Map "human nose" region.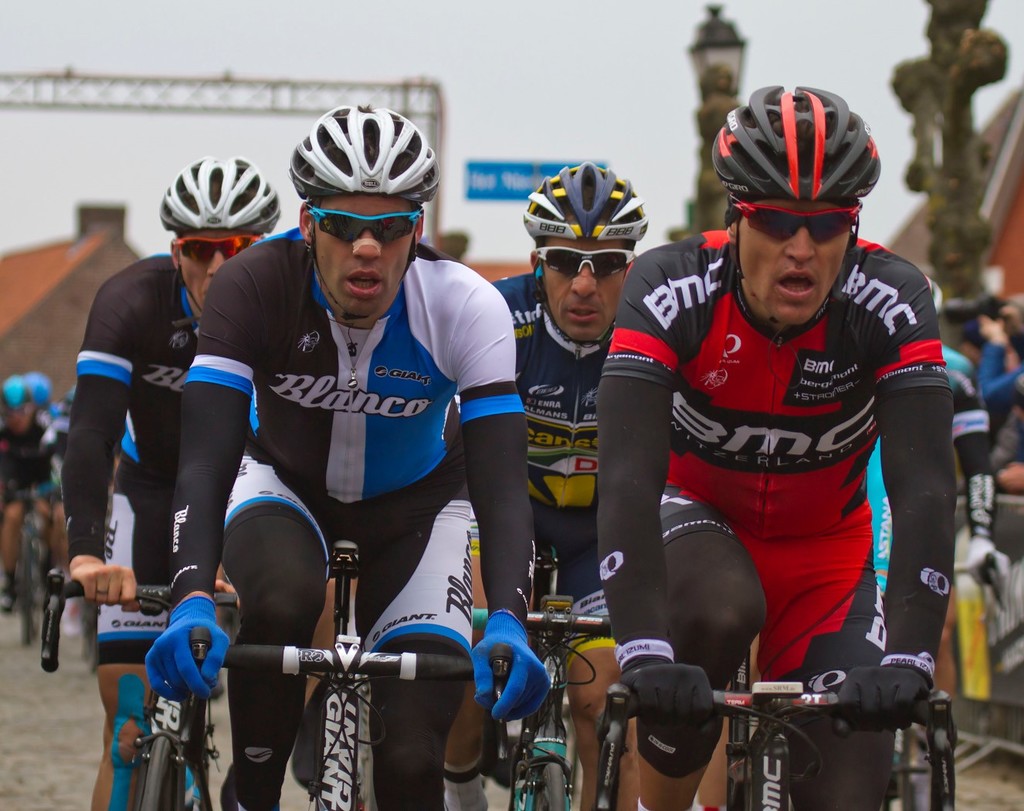
Mapped to [783,227,813,263].
